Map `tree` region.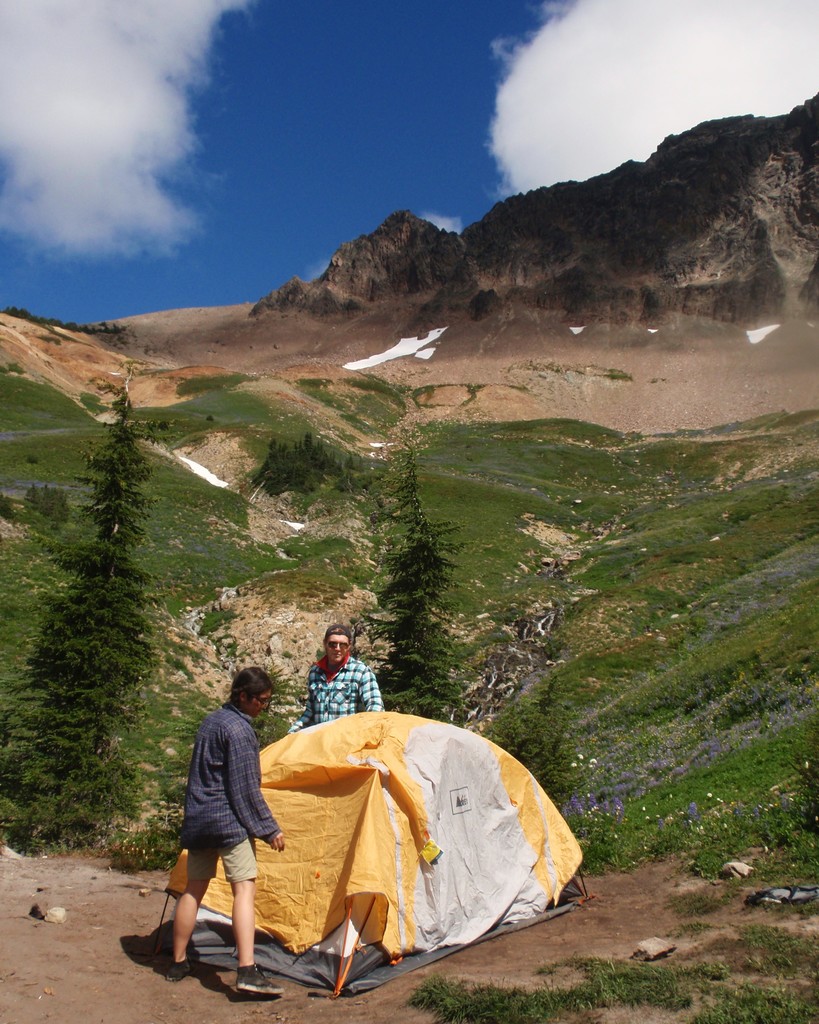
Mapped to 466/668/610/820.
